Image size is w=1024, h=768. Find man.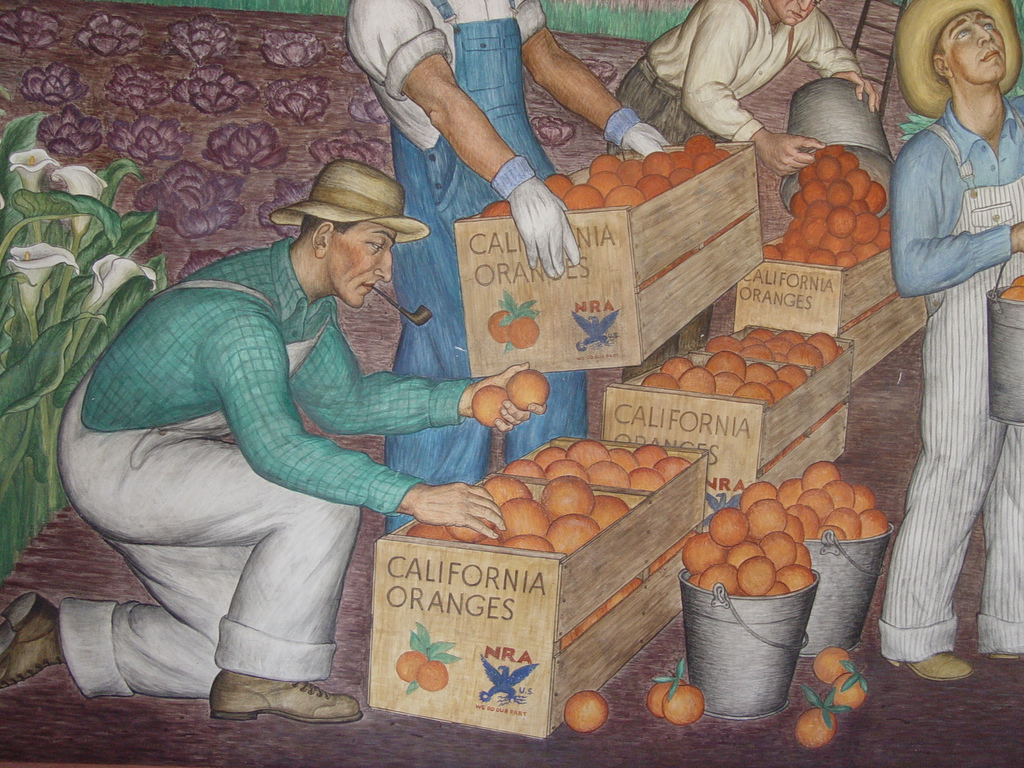
81:152:483:697.
